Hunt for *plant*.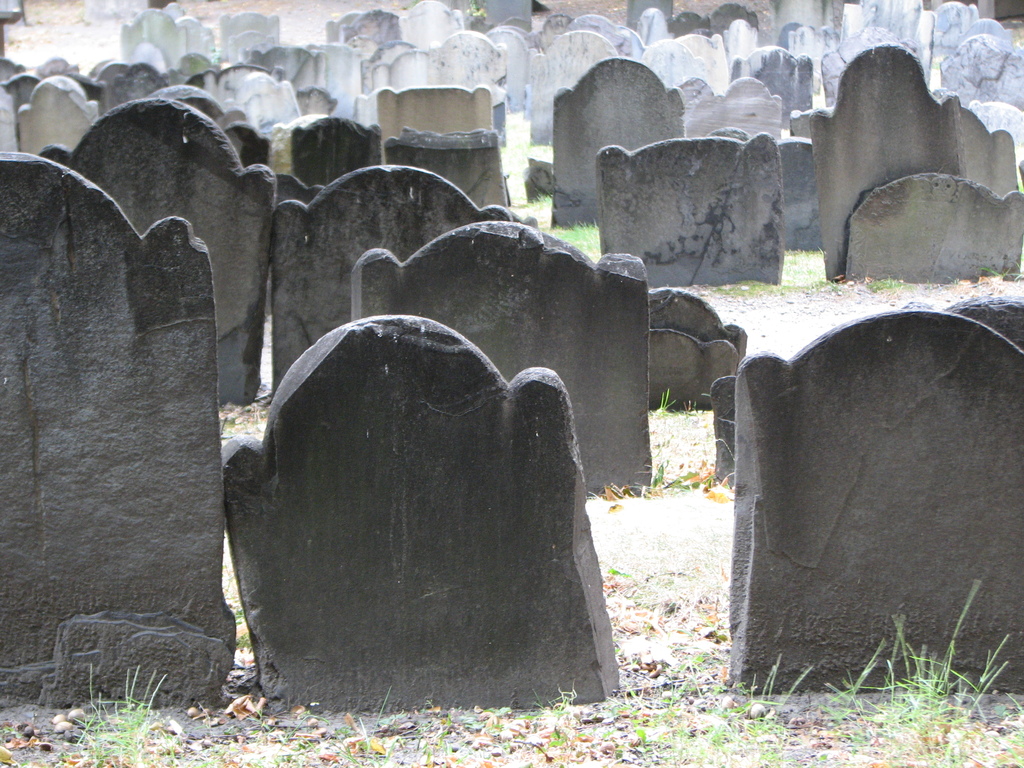
Hunted down at bbox=(488, 703, 516, 740).
